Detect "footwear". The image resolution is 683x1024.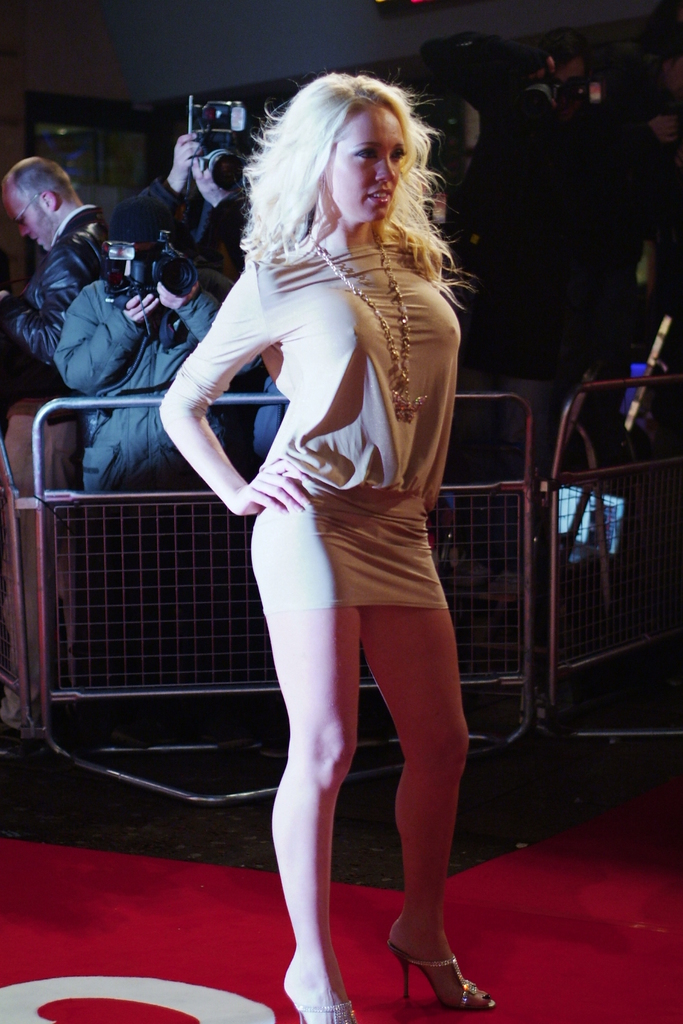
box(290, 1001, 359, 1023).
